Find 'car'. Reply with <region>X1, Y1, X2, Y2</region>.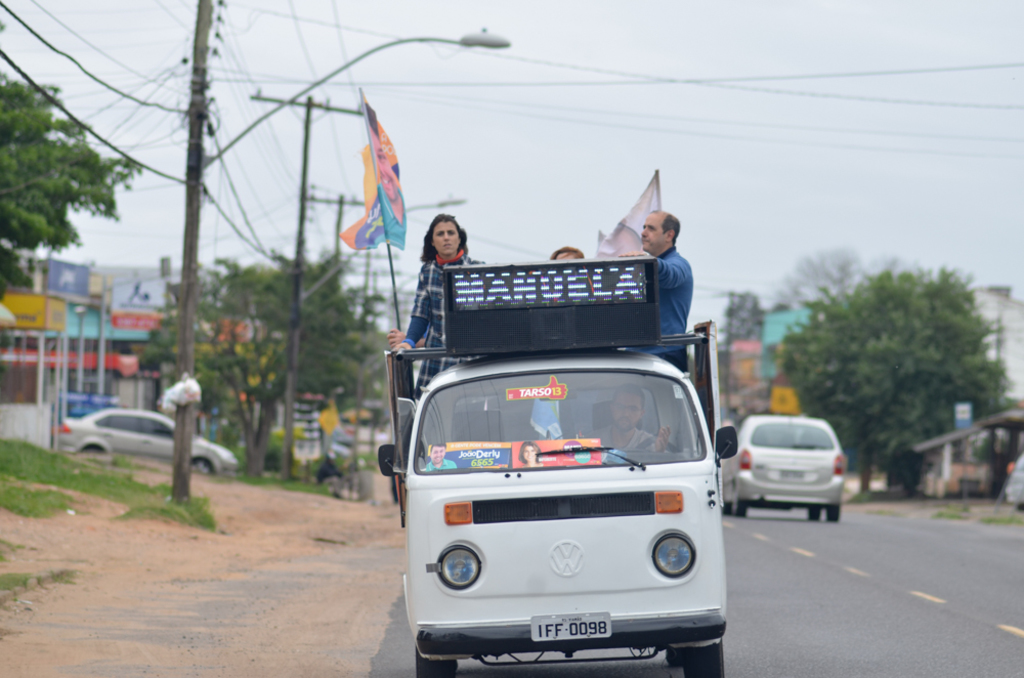
<region>52, 407, 240, 476</region>.
